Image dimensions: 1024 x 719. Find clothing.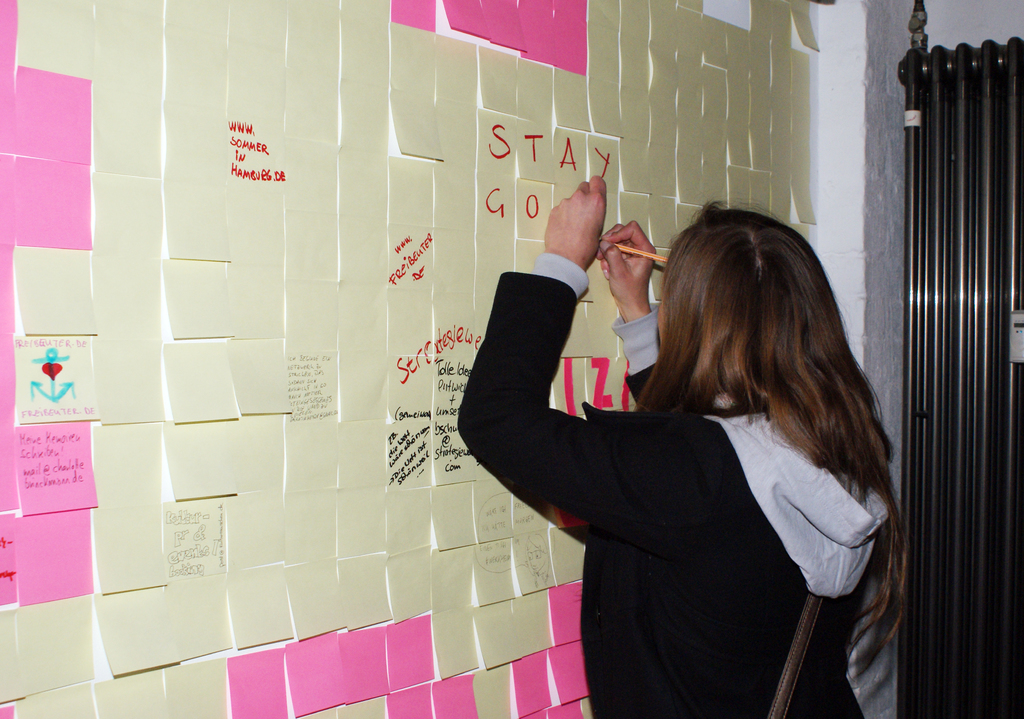
pyautogui.locateOnScreen(472, 247, 864, 698).
